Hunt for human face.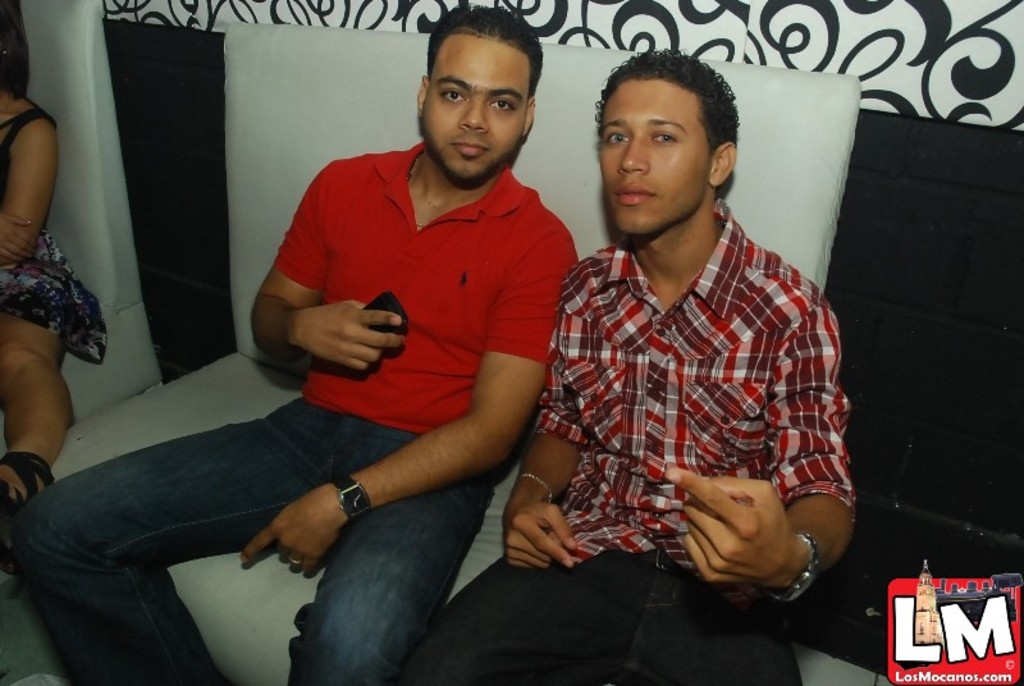
Hunted down at locate(602, 78, 710, 235).
